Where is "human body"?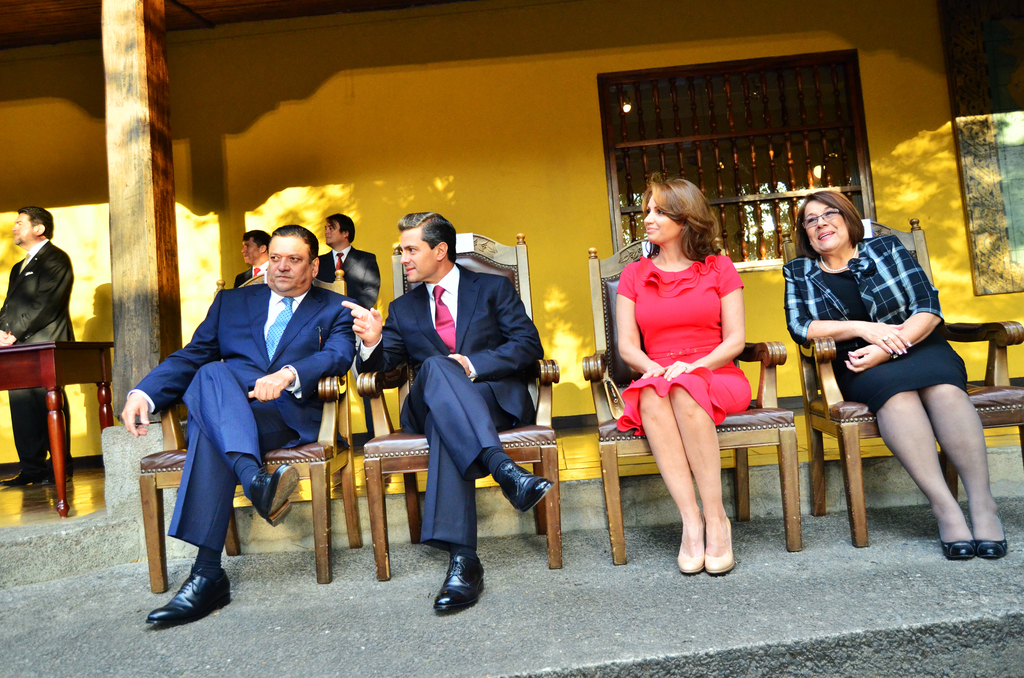
bbox=[345, 211, 557, 615].
